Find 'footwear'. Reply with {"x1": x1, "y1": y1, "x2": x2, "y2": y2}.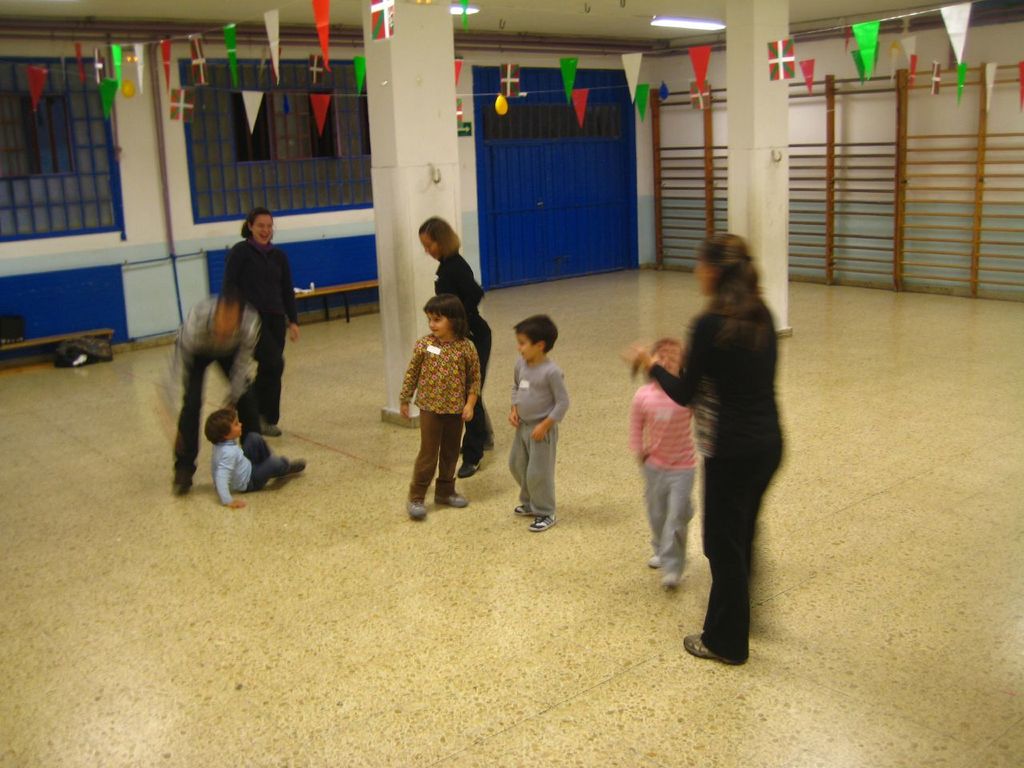
{"x1": 679, "y1": 626, "x2": 751, "y2": 670}.
